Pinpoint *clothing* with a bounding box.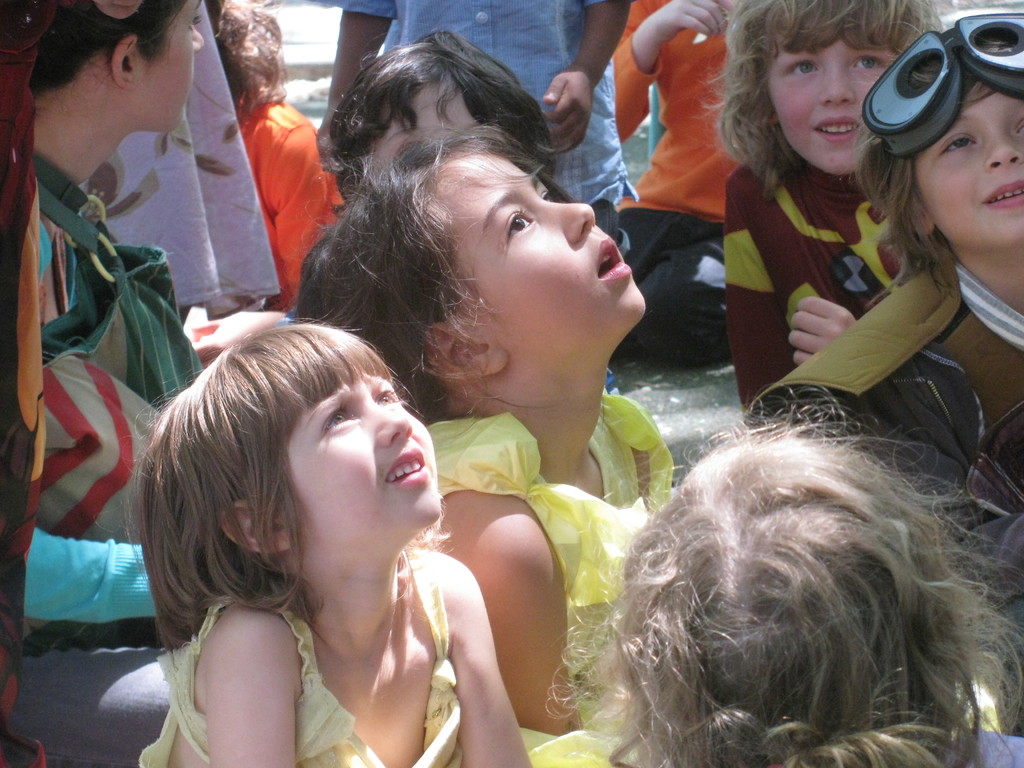
[77, 0, 271, 318].
